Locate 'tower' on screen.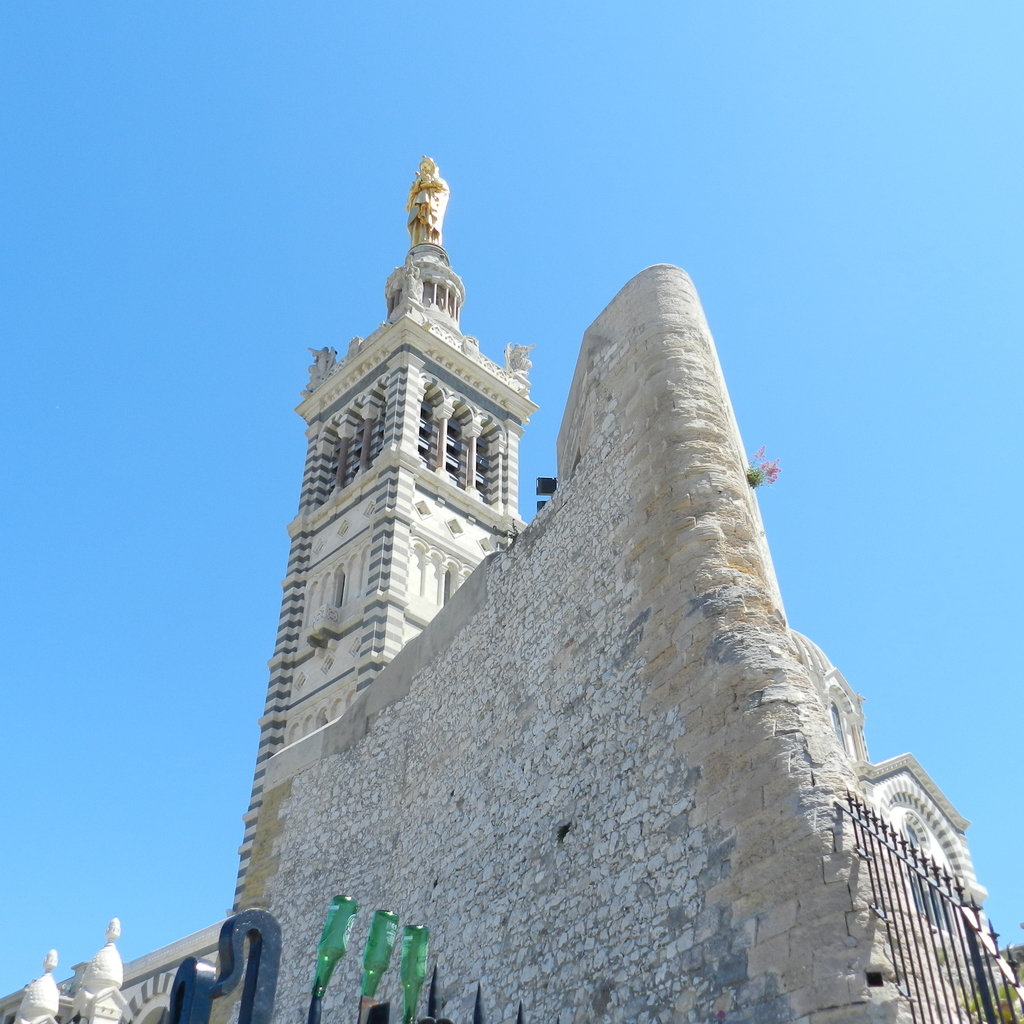
On screen at rect(248, 169, 865, 930).
